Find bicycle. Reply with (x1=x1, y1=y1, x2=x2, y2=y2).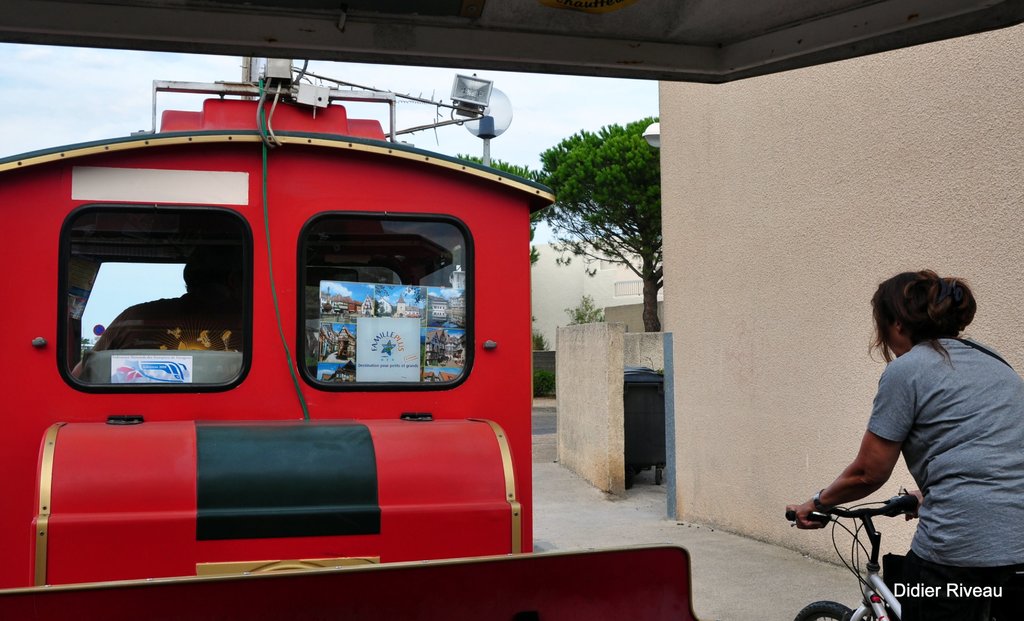
(x1=796, y1=456, x2=975, y2=602).
